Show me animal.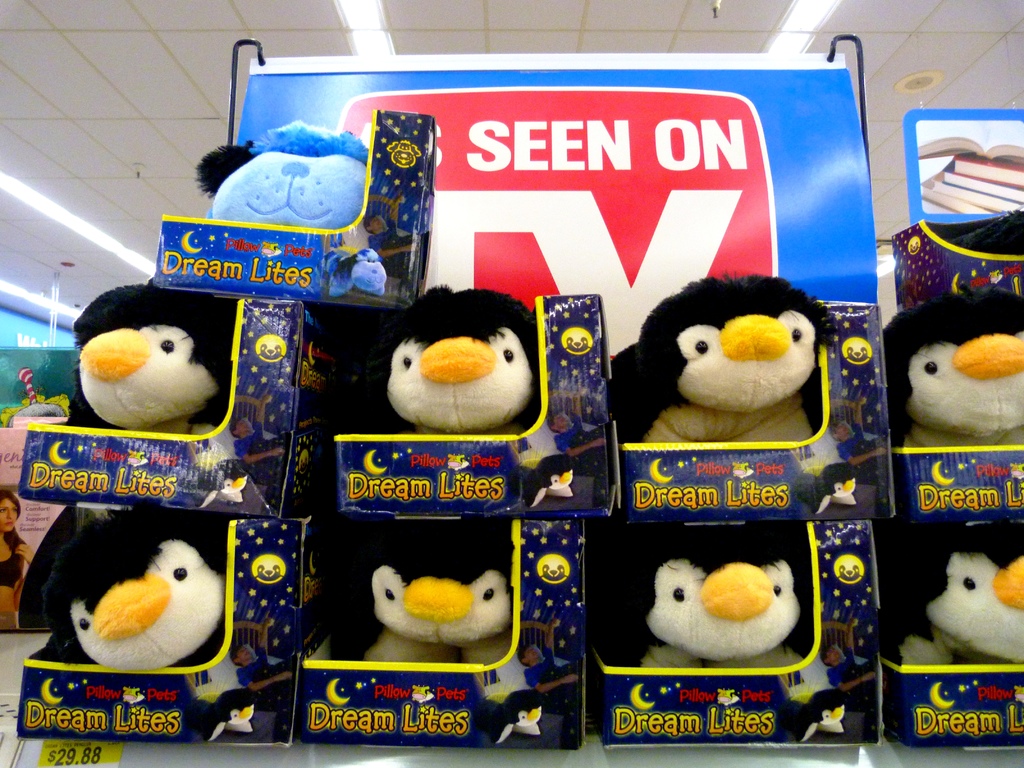
animal is here: [67, 281, 228, 433].
